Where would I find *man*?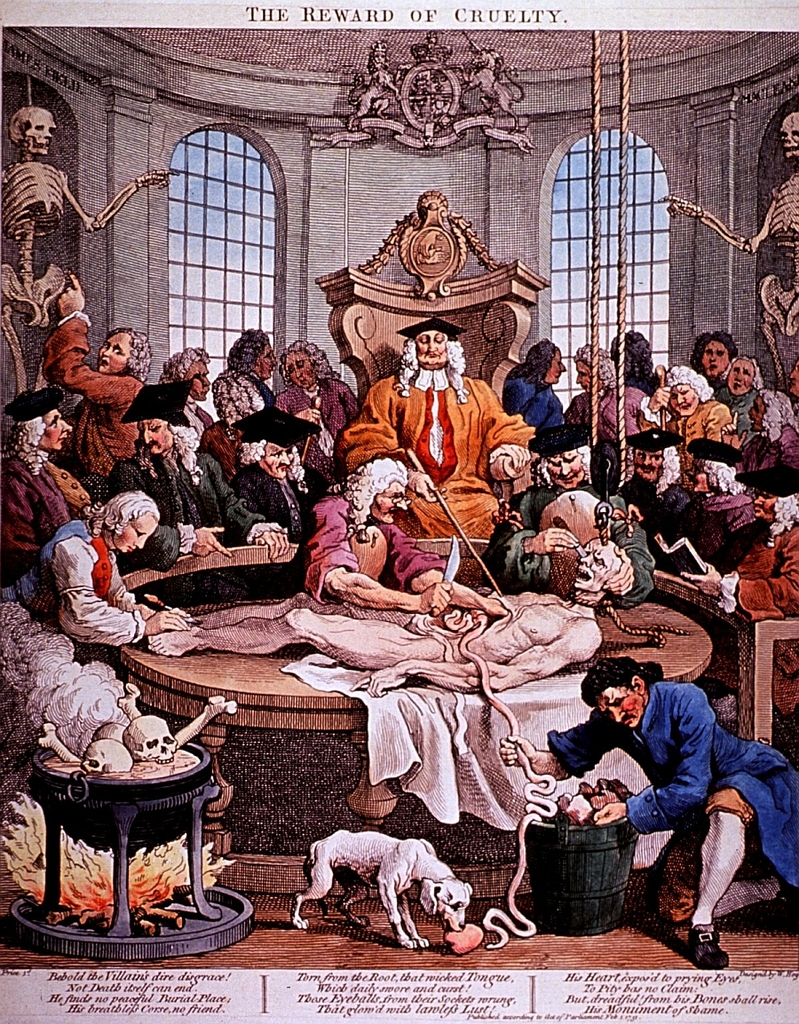
At {"left": 278, "top": 335, "right": 360, "bottom": 483}.
